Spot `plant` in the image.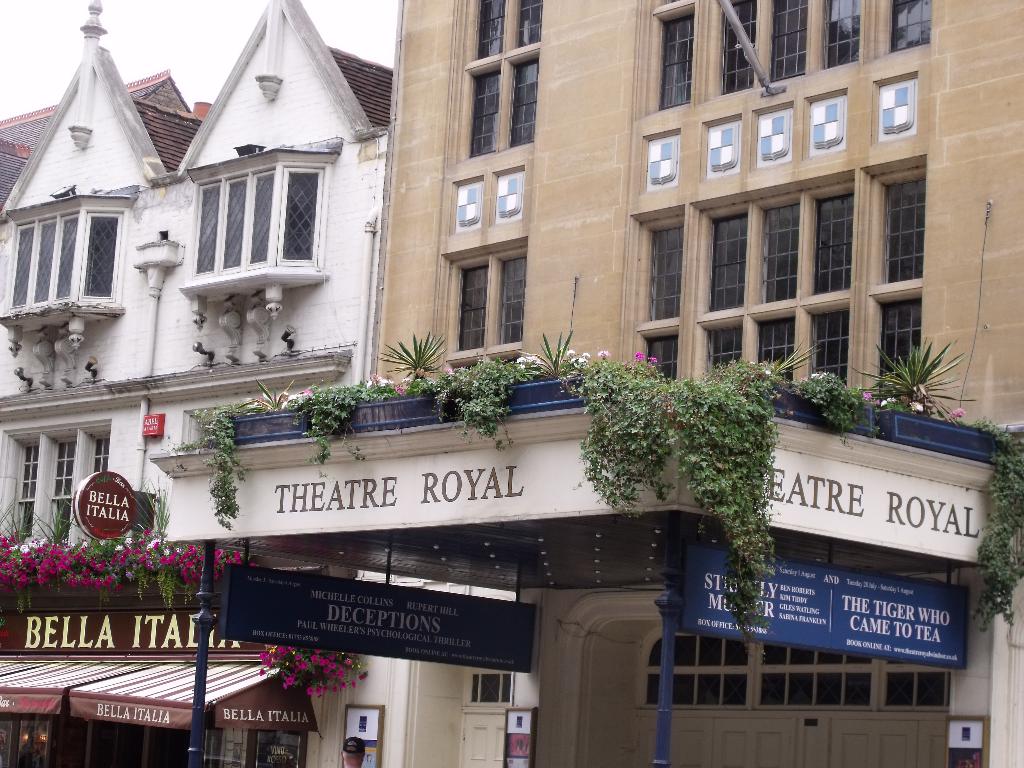
`plant` found at x1=123, y1=470, x2=181, y2=559.
